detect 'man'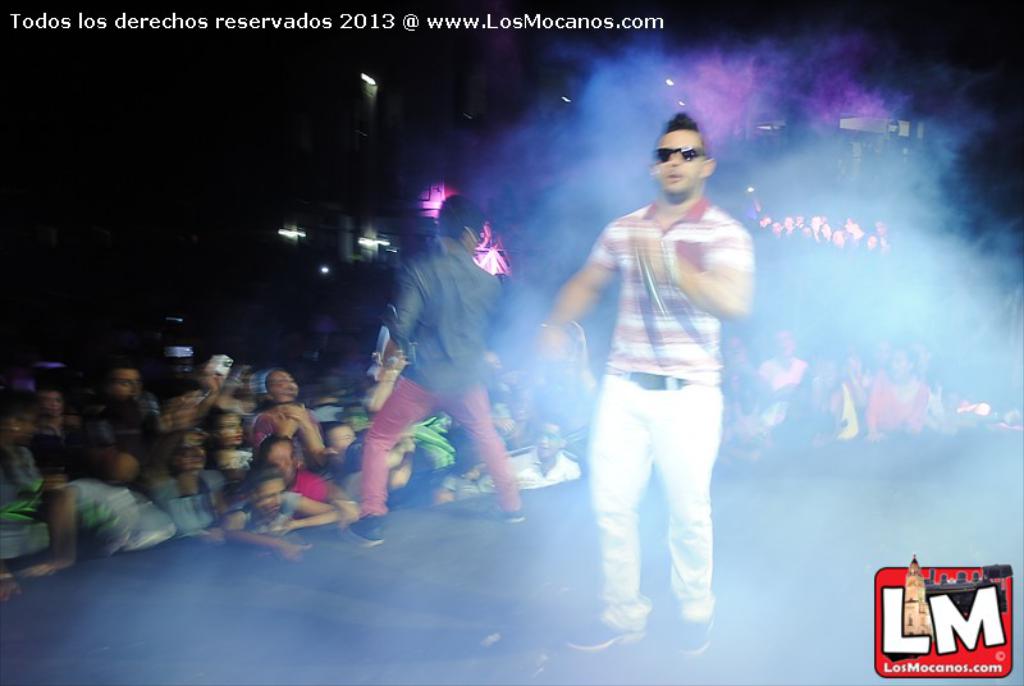
[100, 362, 138, 402]
